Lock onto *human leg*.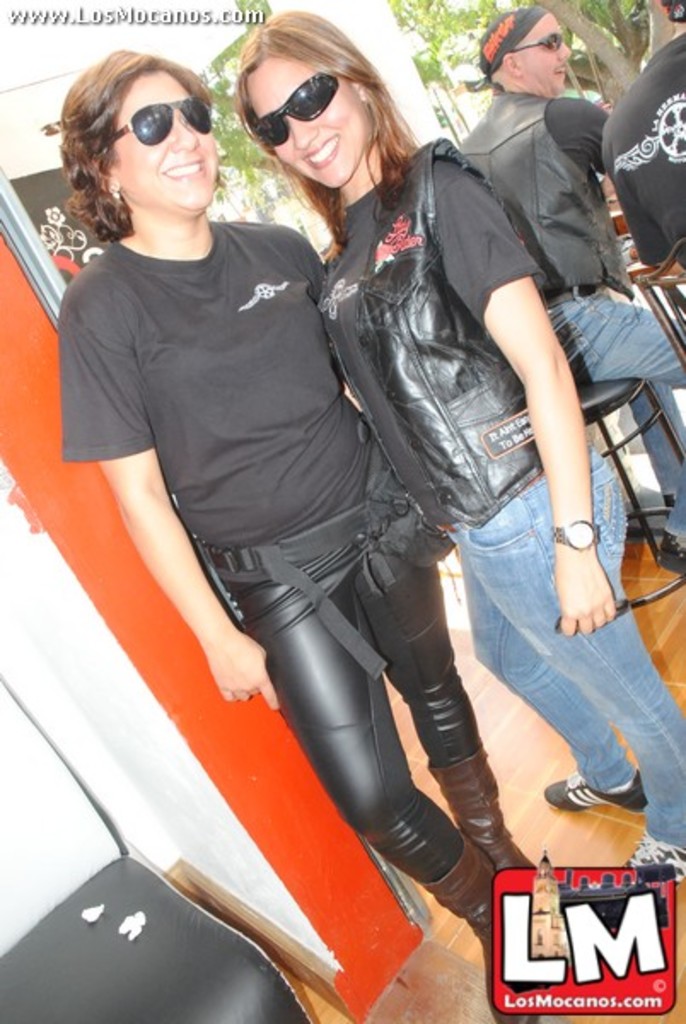
Locked: (251,555,519,1022).
